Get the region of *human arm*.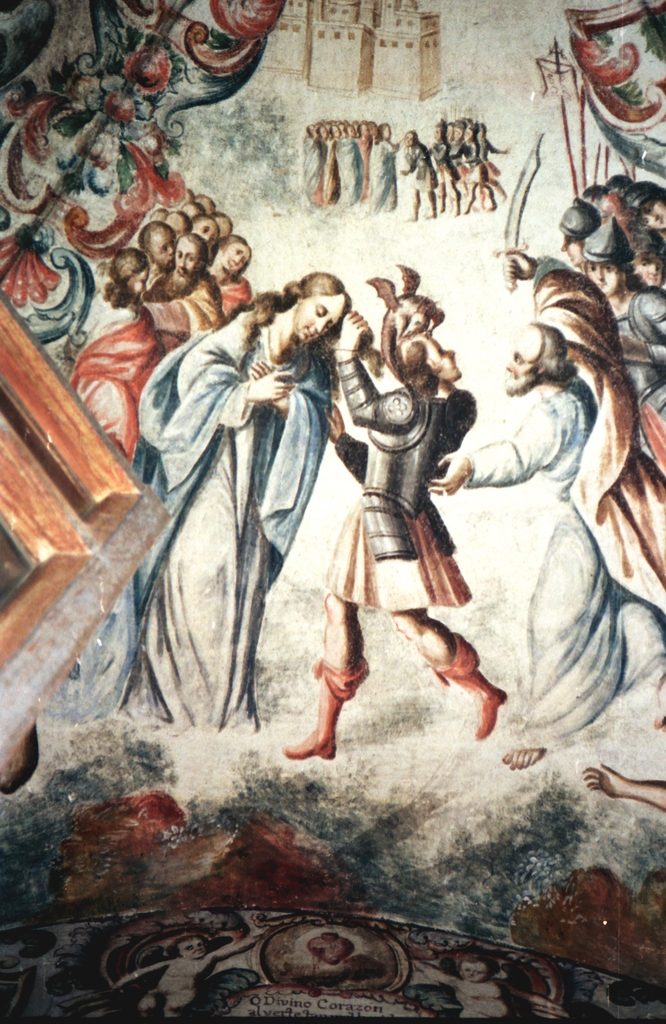
{"left": 641, "top": 284, "right": 665, "bottom": 385}.
